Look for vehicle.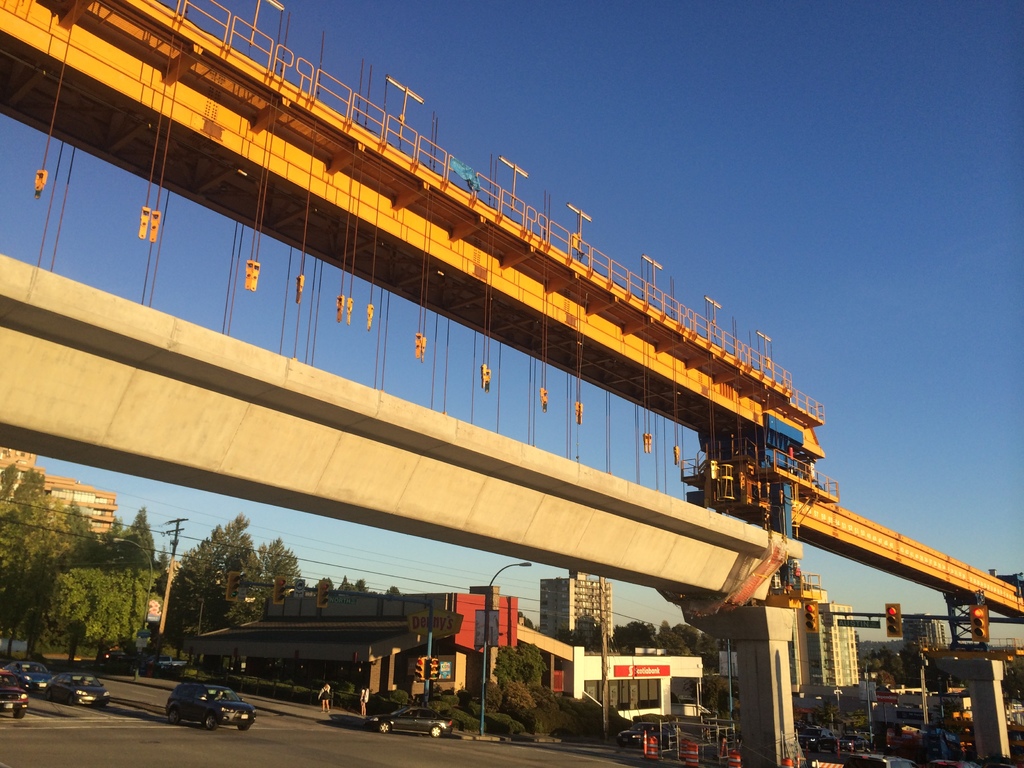
Found: region(0, 669, 25, 717).
